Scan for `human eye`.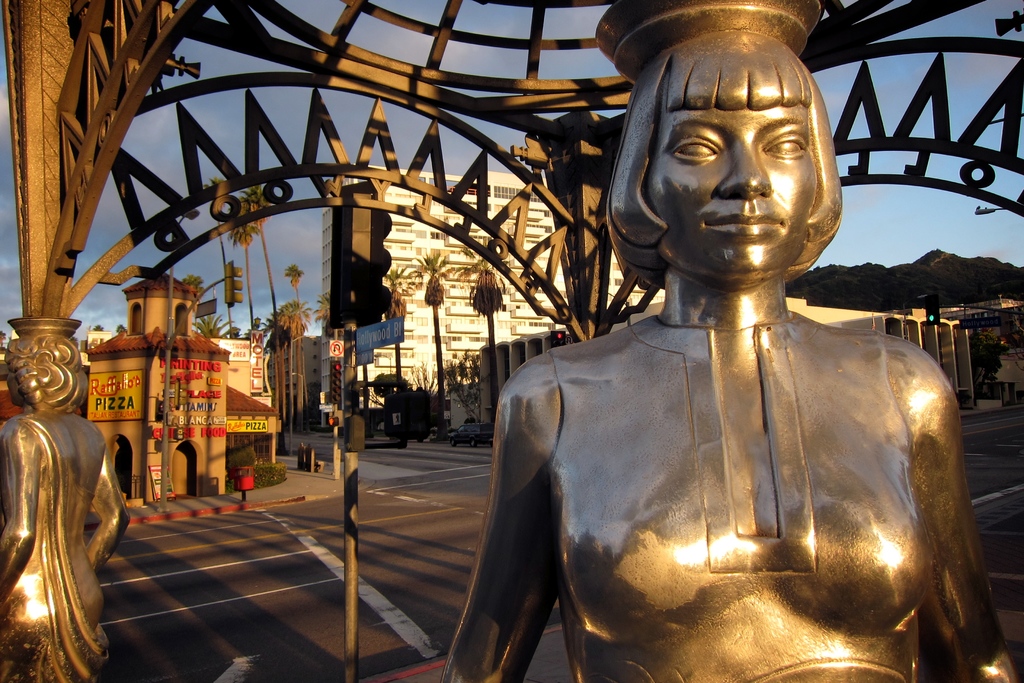
Scan result: crop(761, 124, 810, 162).
